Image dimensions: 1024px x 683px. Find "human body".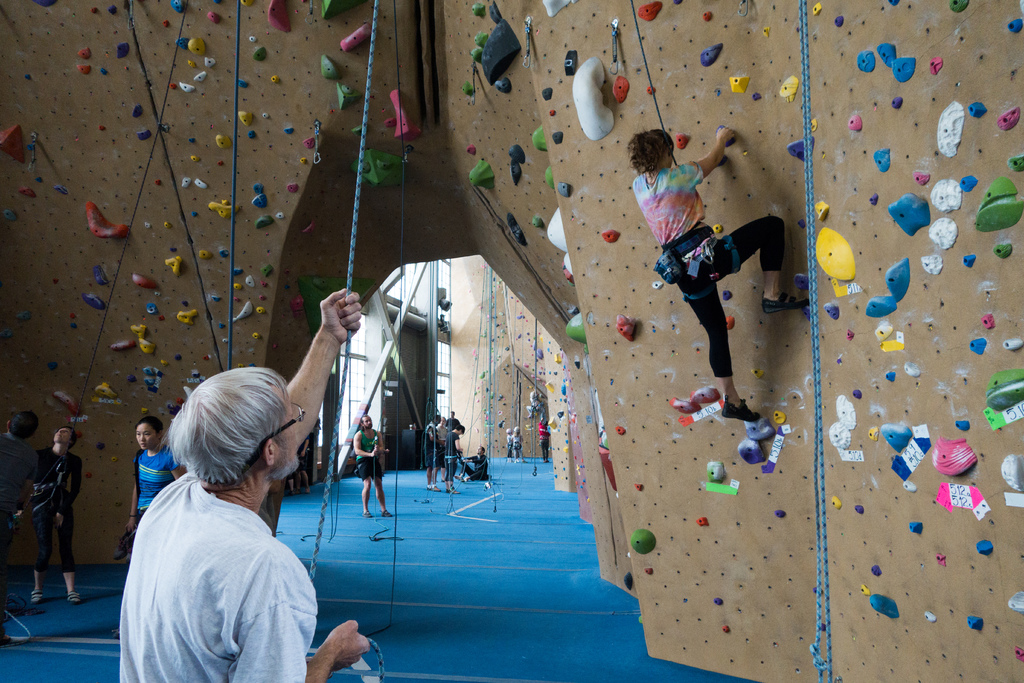
x1=28, y1=425, x2=80, y2=604.
